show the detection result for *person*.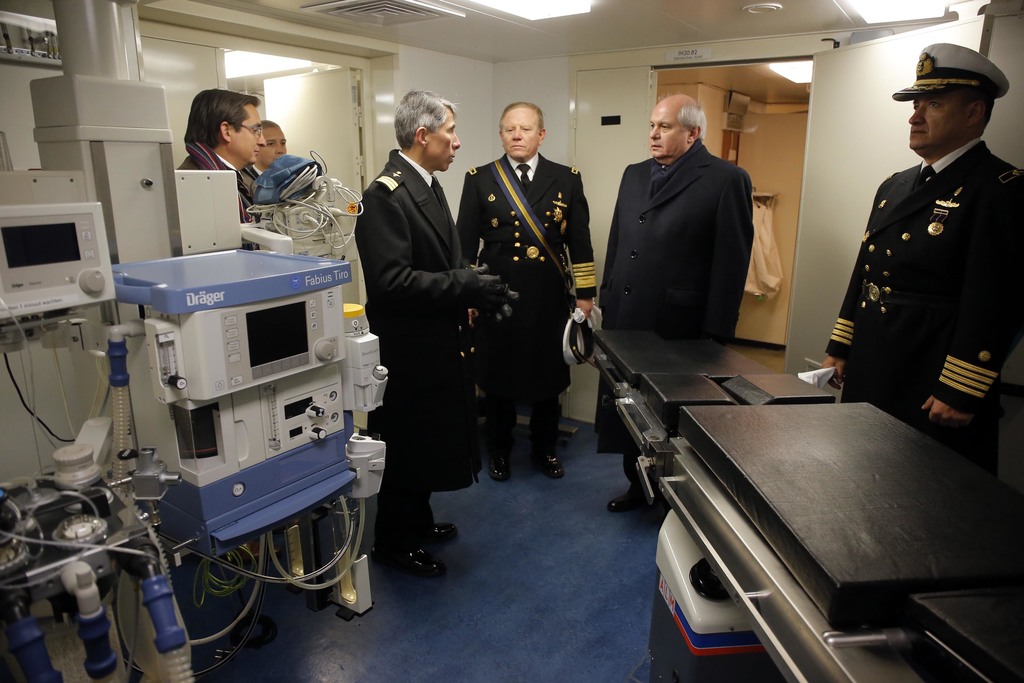
[819,44,1023,448].
